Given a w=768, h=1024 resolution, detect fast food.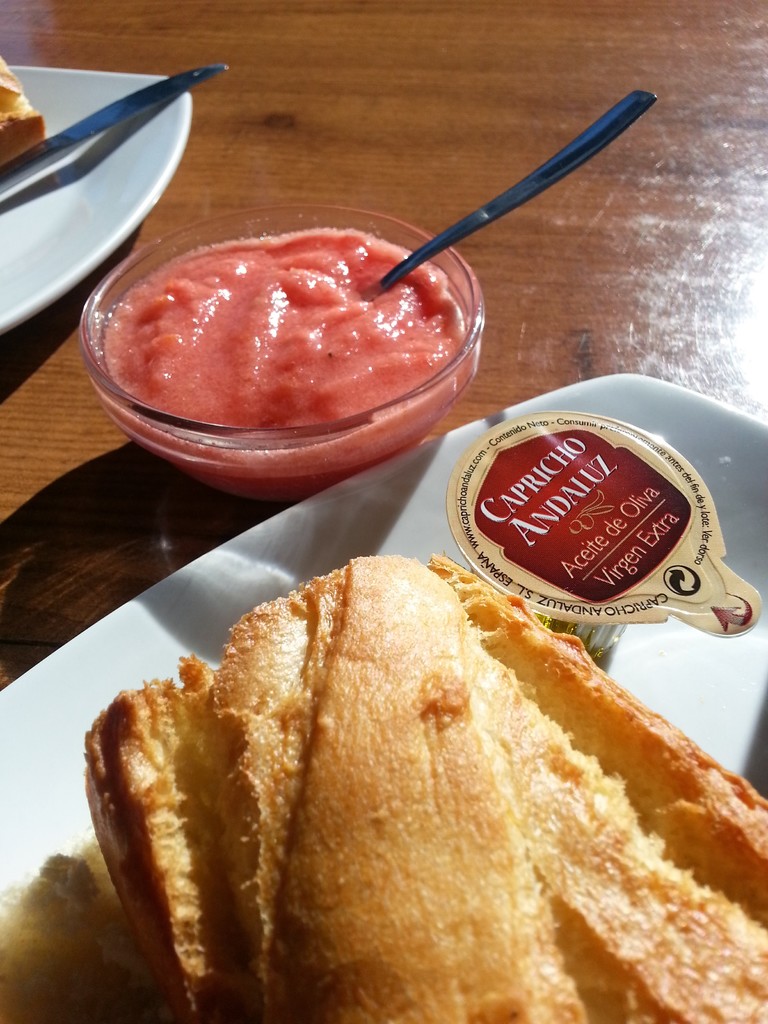
region(54, 461, 762, 984).
